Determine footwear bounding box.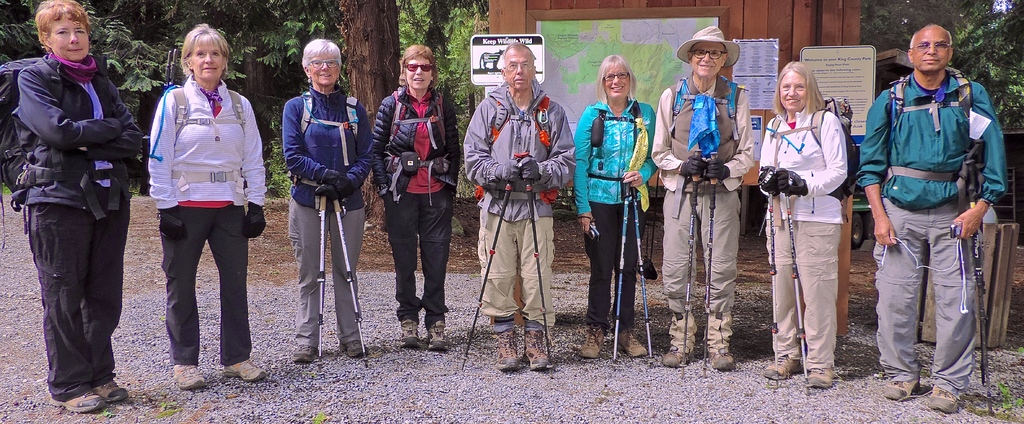
Determined: left=801, top=363, right=831, bottom=387.
